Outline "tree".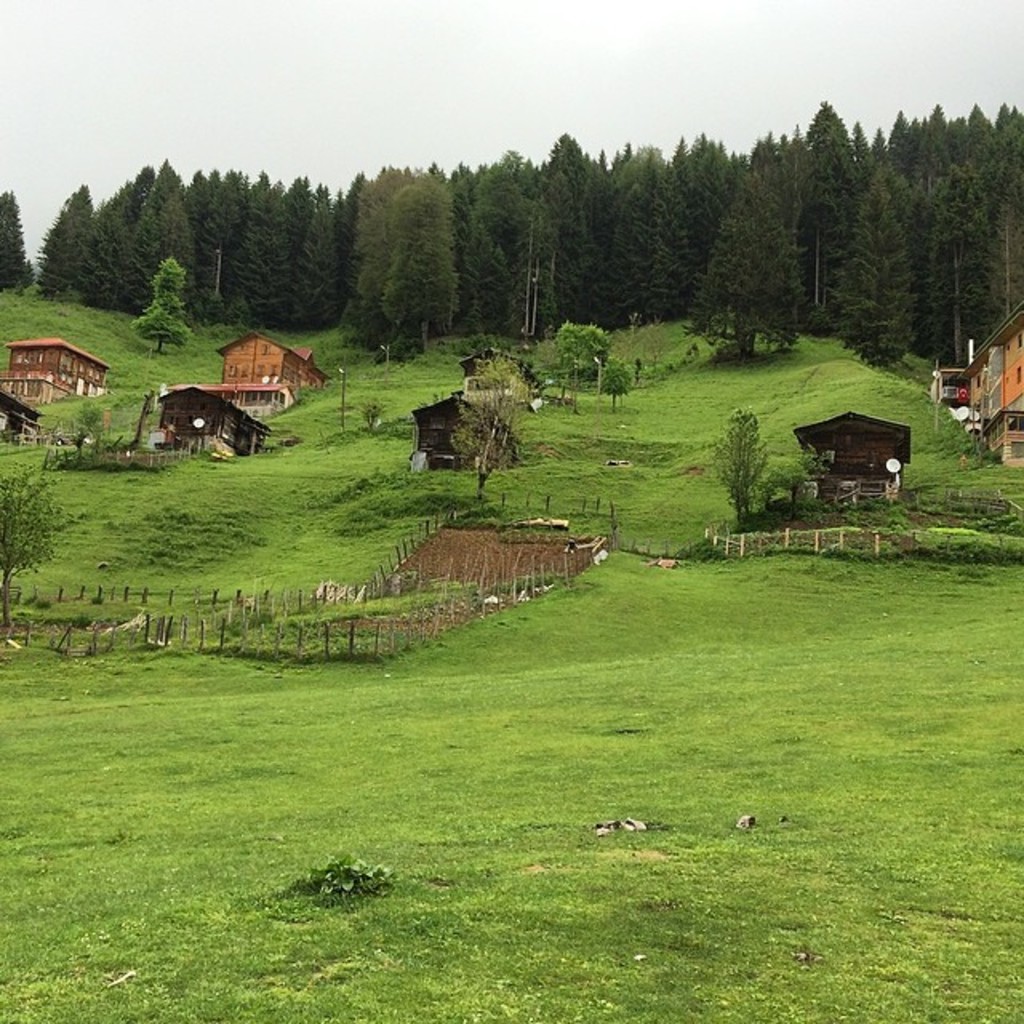
Outline: (x1=126, y1=254, x2=179, y2=365).
